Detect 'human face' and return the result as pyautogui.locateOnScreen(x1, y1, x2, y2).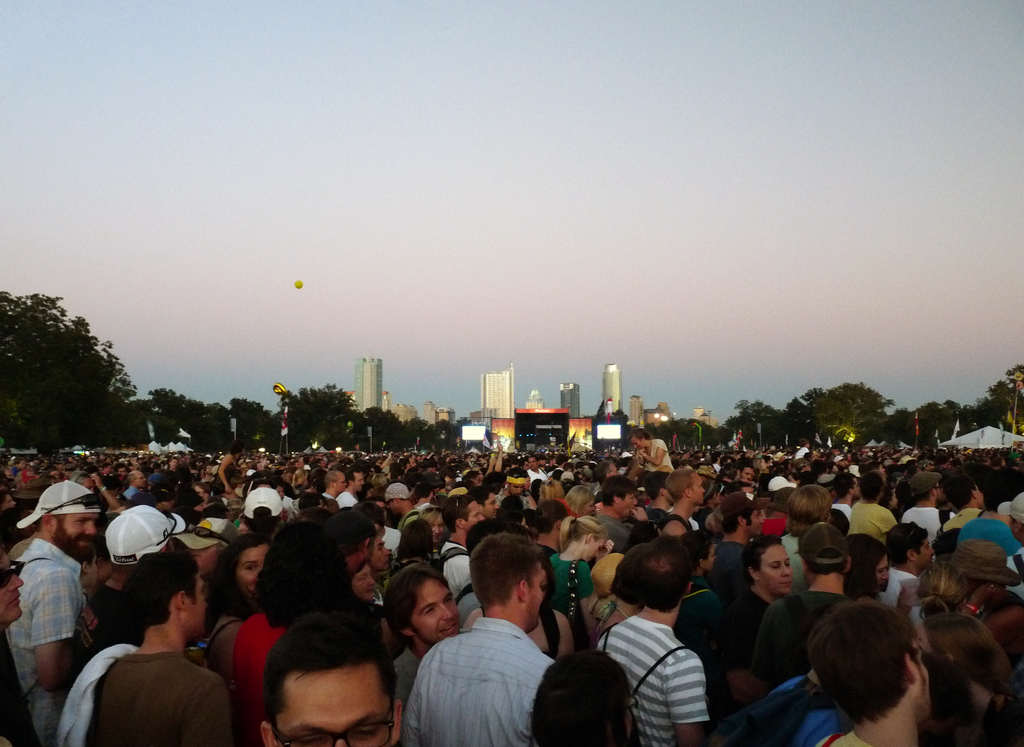
pyautogui.locateOnScreen(746, 511, 765, 538).
